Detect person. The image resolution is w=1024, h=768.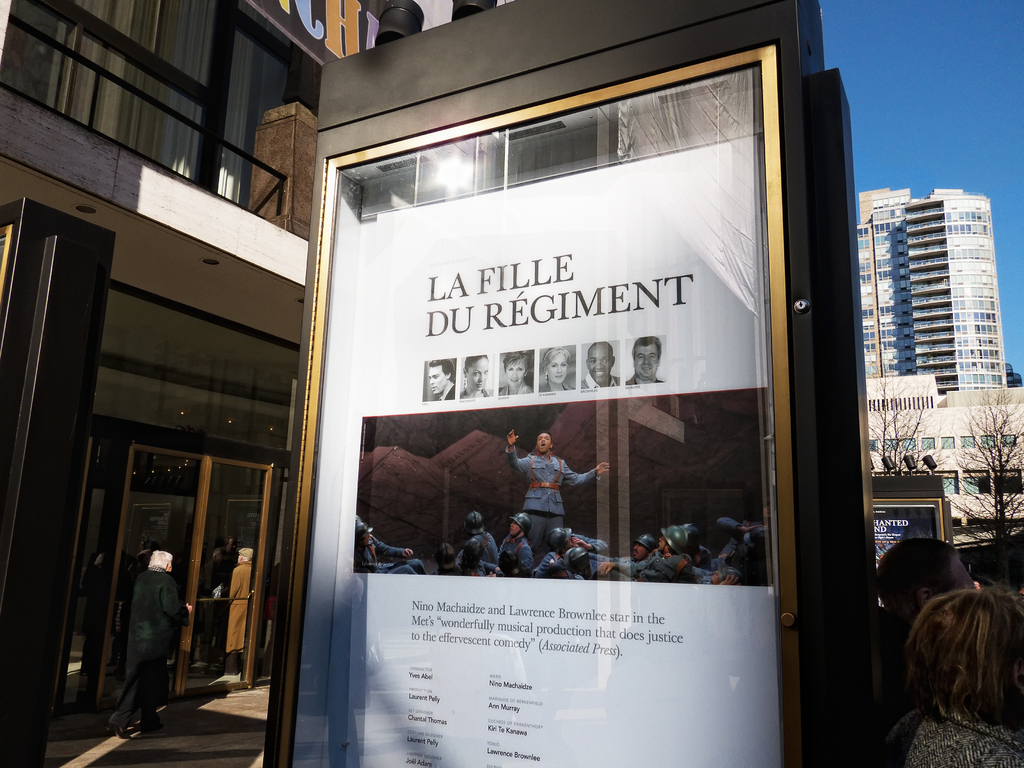
locate(626, 335, 667, 384).
